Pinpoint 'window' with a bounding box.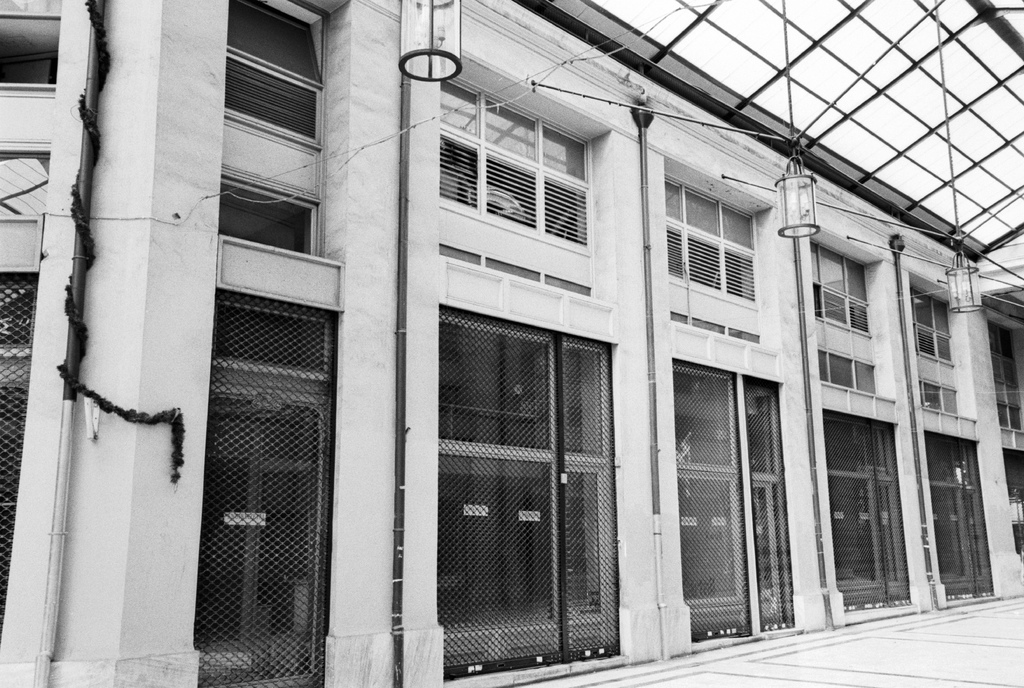
(801,239,872,335).
